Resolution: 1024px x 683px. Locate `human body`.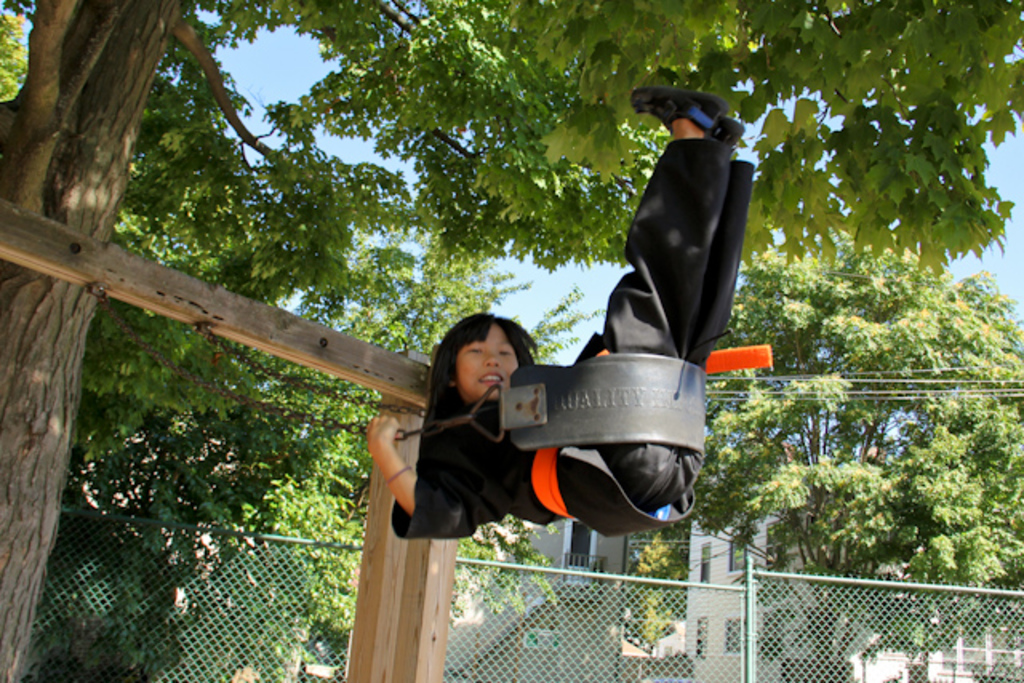
<bbox>360, 85, 755, 541</bbox>.
